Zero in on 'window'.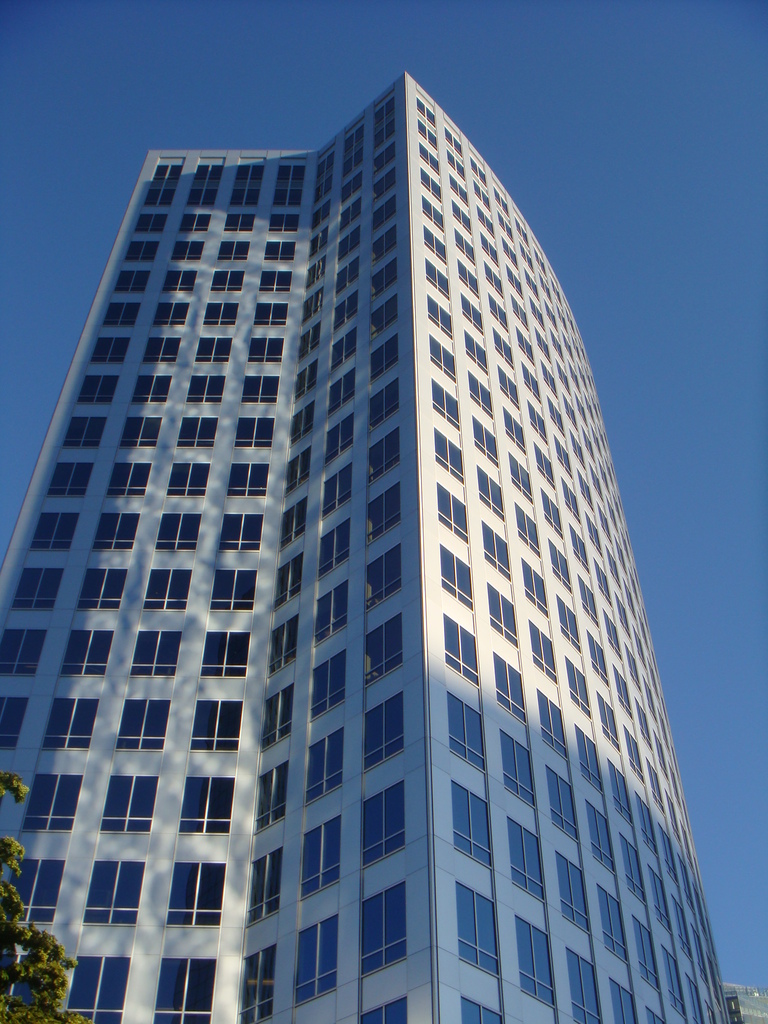
Zeroed in: <region>159, 506, 200, 557</region>.
